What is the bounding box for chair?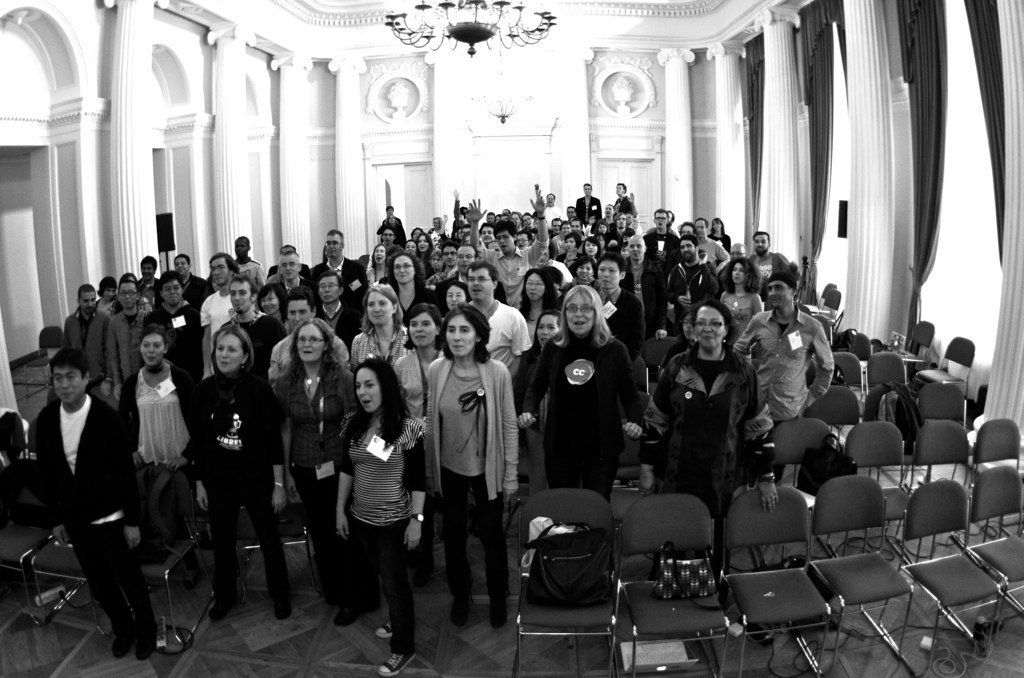
BBox(716, 483, 833, 677).
